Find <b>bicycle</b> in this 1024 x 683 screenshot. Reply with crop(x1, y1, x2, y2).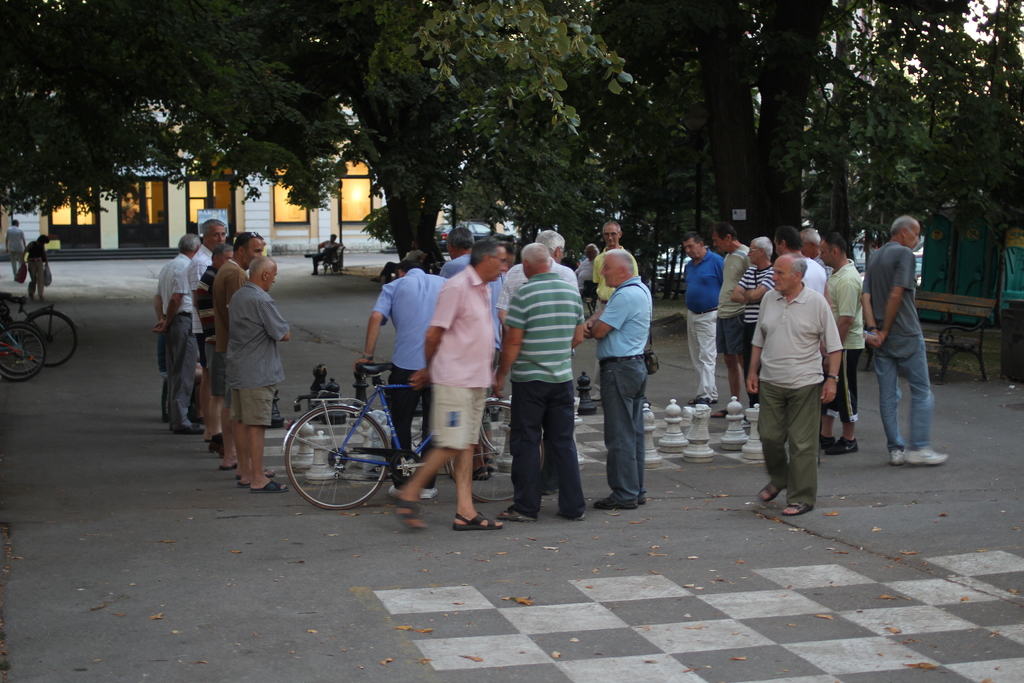
crop(8, 327, 33, 381).
